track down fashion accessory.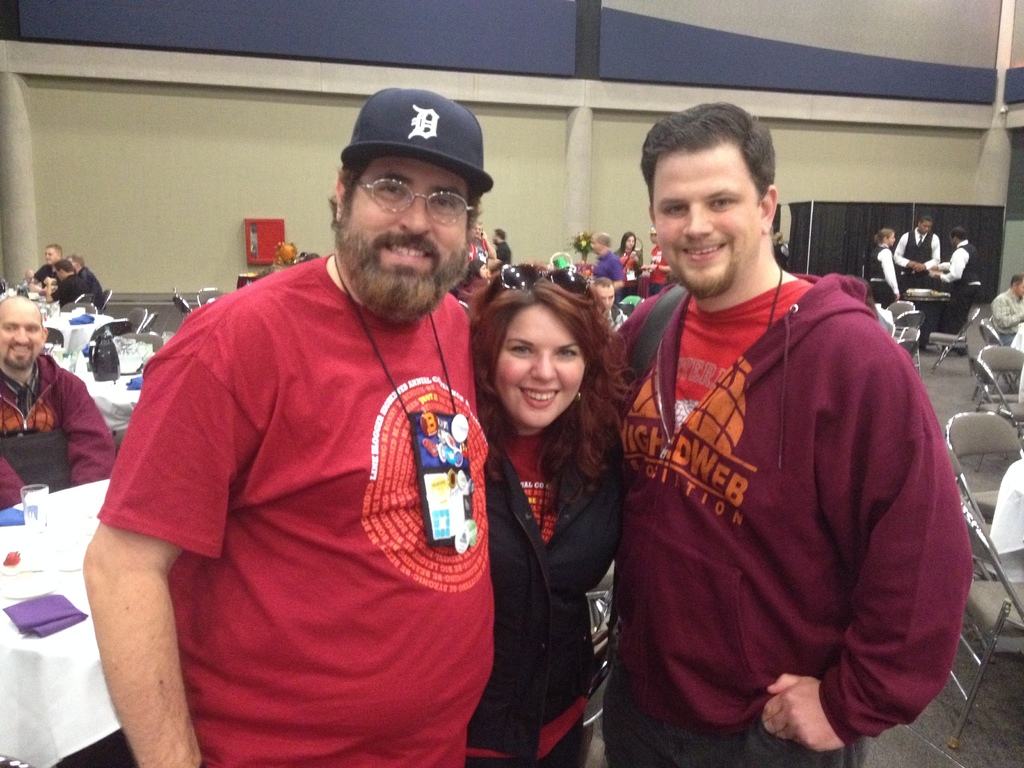
Tracked to left=339, top=85, right=492, bottom=202.
